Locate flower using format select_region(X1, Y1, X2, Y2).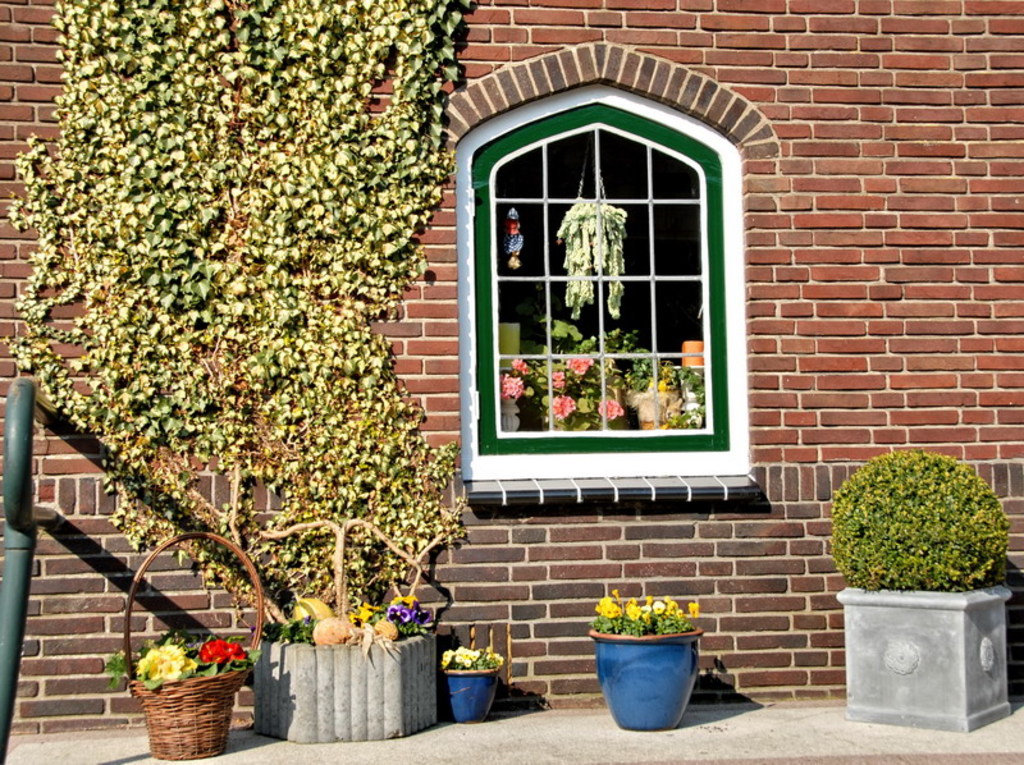
select_region(648, 596, 668, 620).
